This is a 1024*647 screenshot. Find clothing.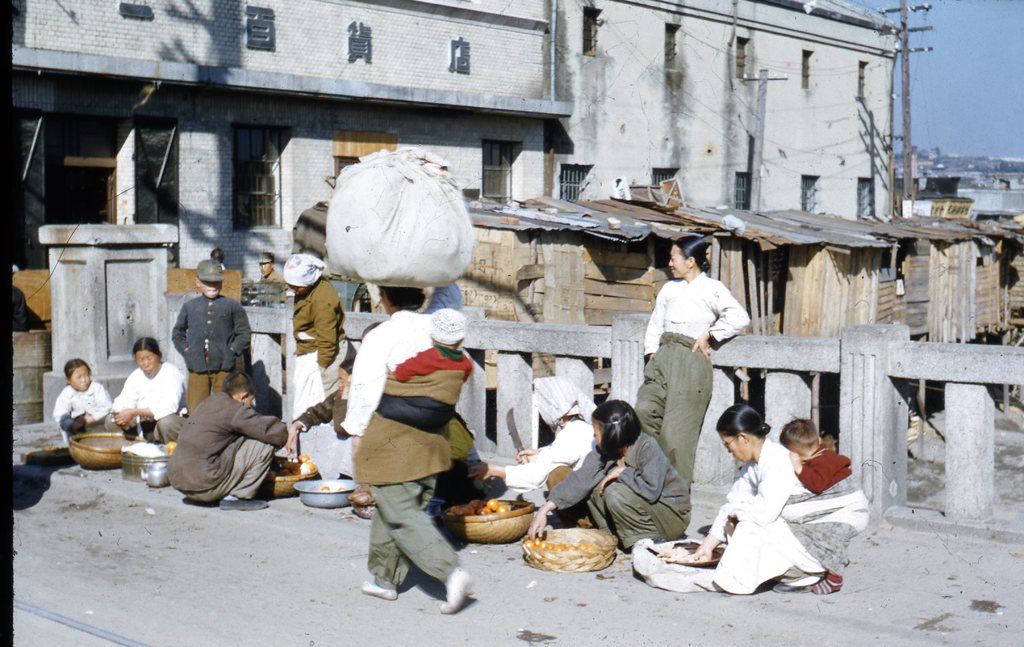
Bounding box: 394:344:481:381.
